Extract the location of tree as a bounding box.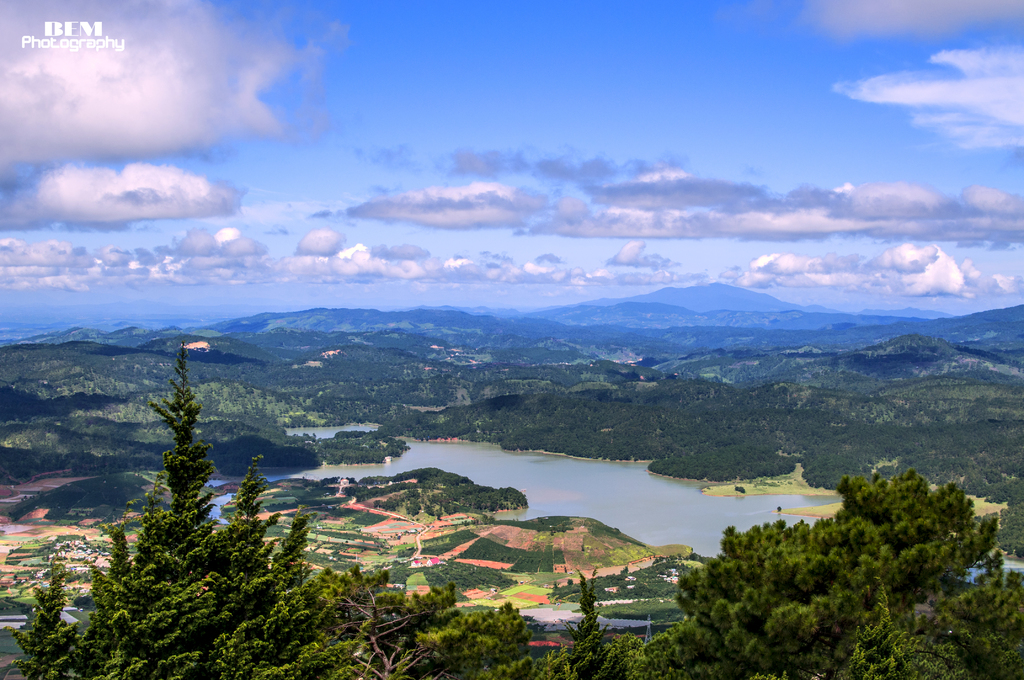
<box>309,559,557,679</box>.
